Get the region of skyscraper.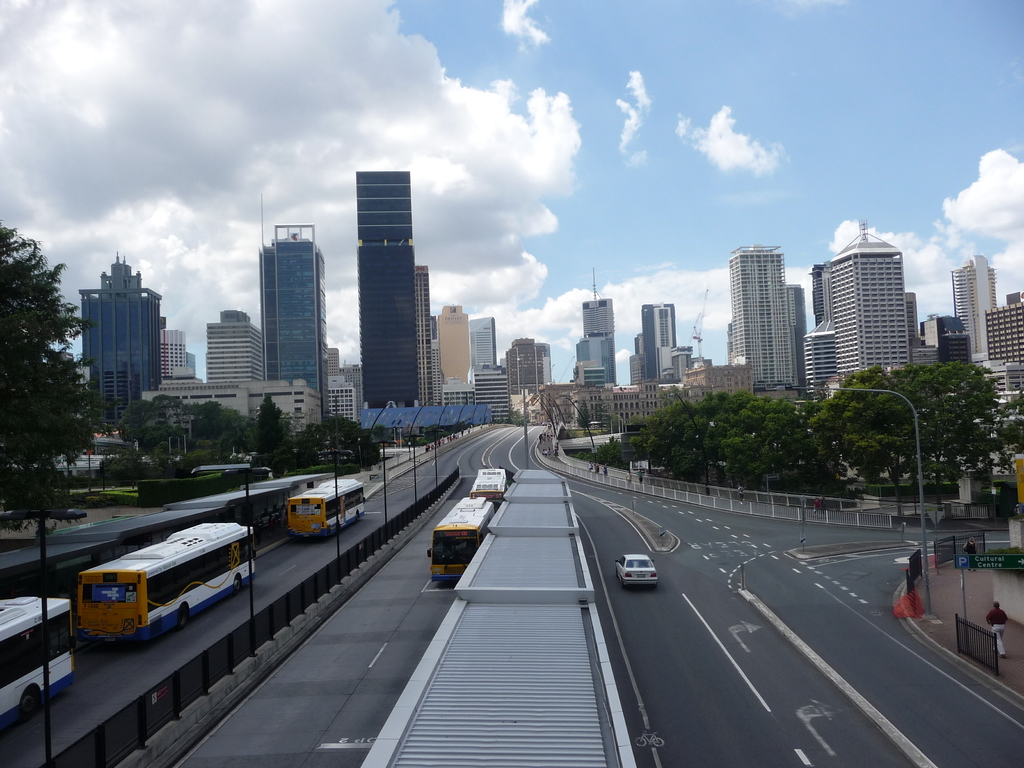
x1=787, y1=285, x2=820, y2=385.
